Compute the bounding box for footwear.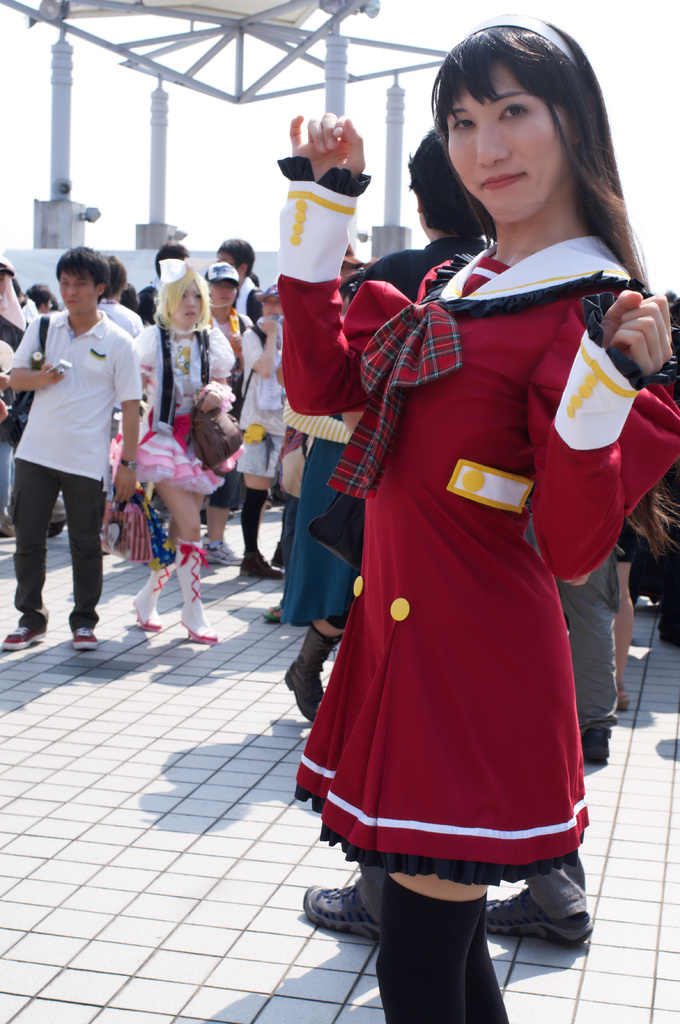
select_region(302, 865, 390, 946).
